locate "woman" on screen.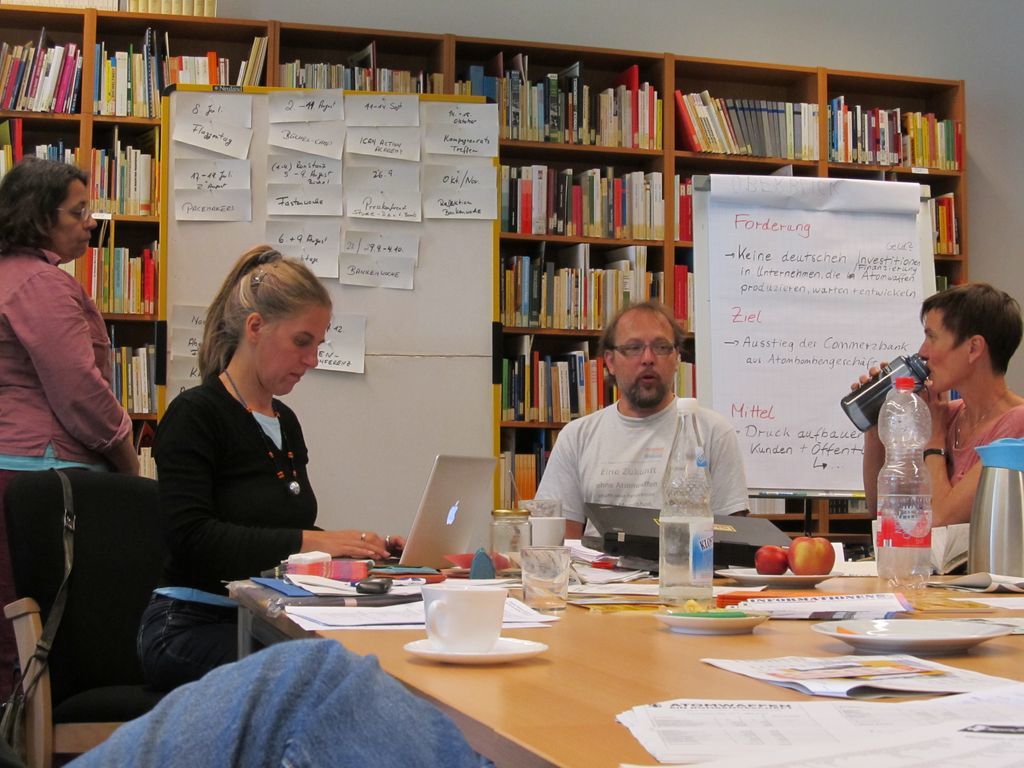
On screen at <bbox>151, 250, 336, 680</bbox>.
